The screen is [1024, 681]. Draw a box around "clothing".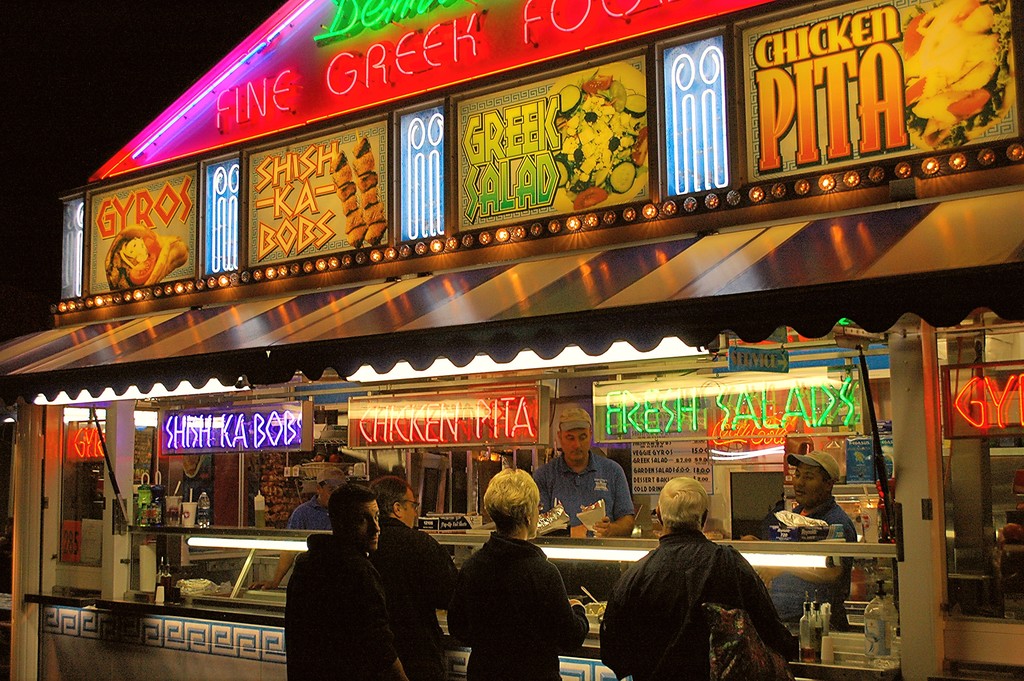
613 529 790 679.
